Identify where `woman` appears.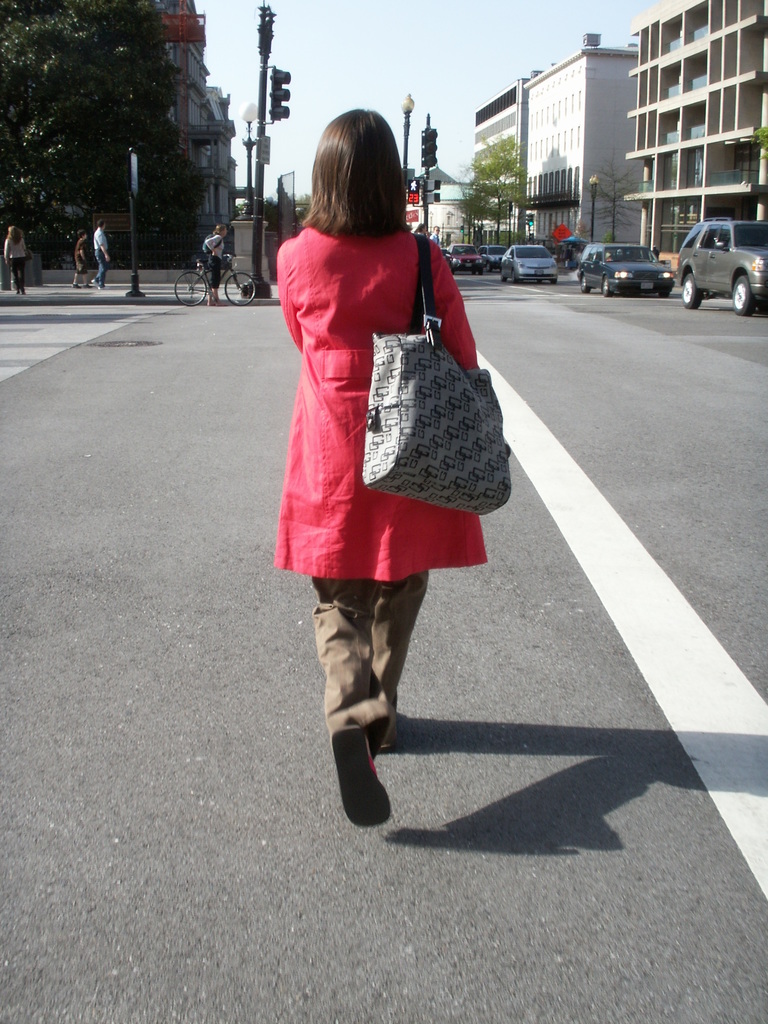
Appears at x1=249, y1=88, x2=518, y2=627.
